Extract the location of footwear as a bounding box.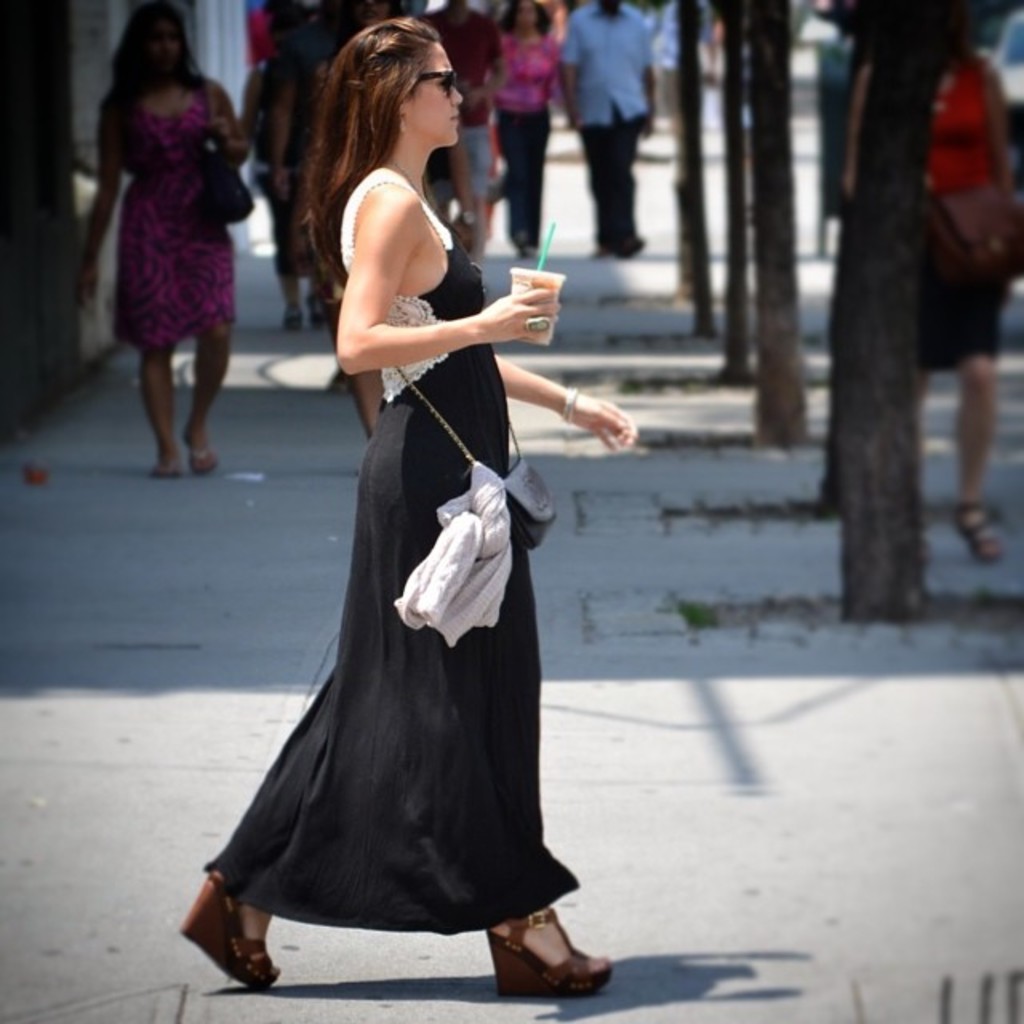
box=[149, 454, 181, 470].
